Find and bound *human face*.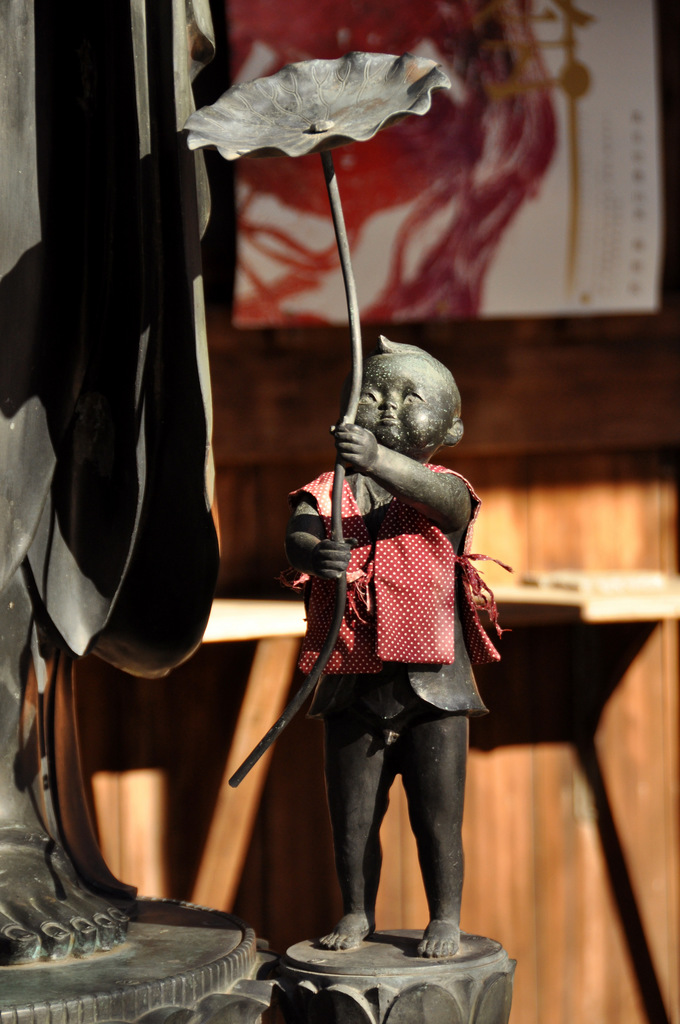
Bound: bbox=[357, 355, 460, 460].
